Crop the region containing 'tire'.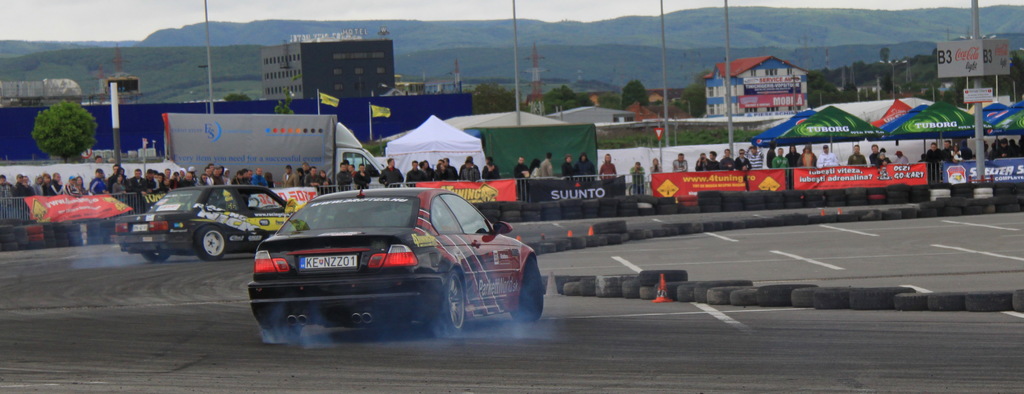
Crop region: {"left": 145, "top": 255, "right": 171, "bottom": 261}.
